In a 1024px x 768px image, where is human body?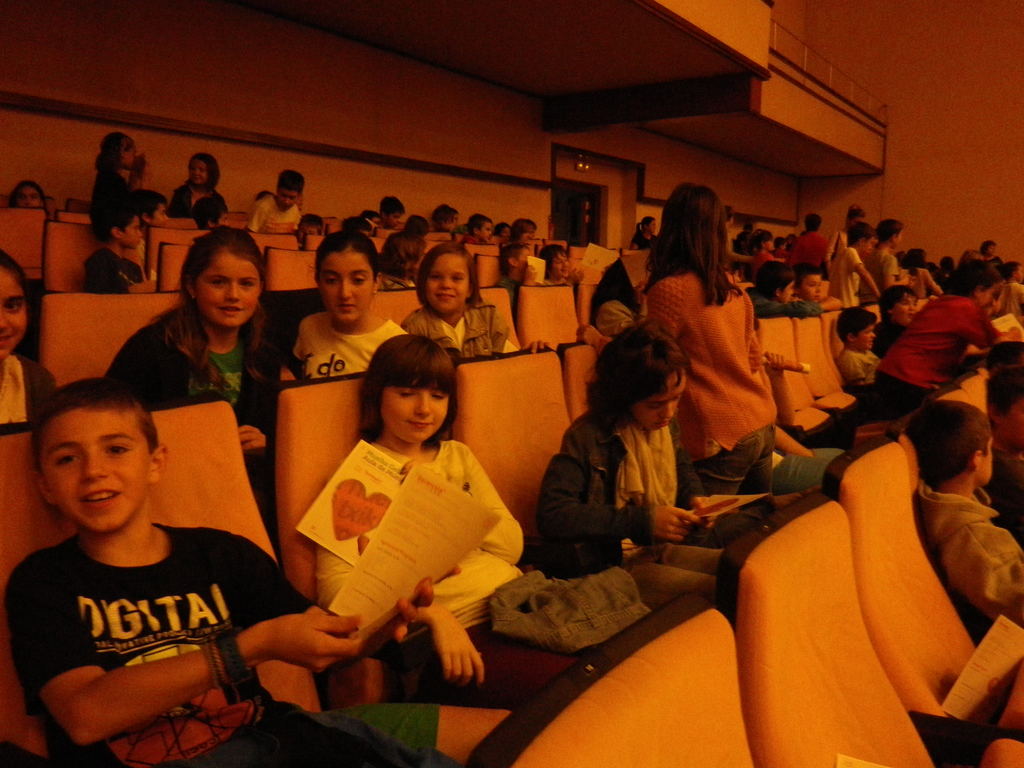
x1=773, y1=346, x2=846, y2=492.
